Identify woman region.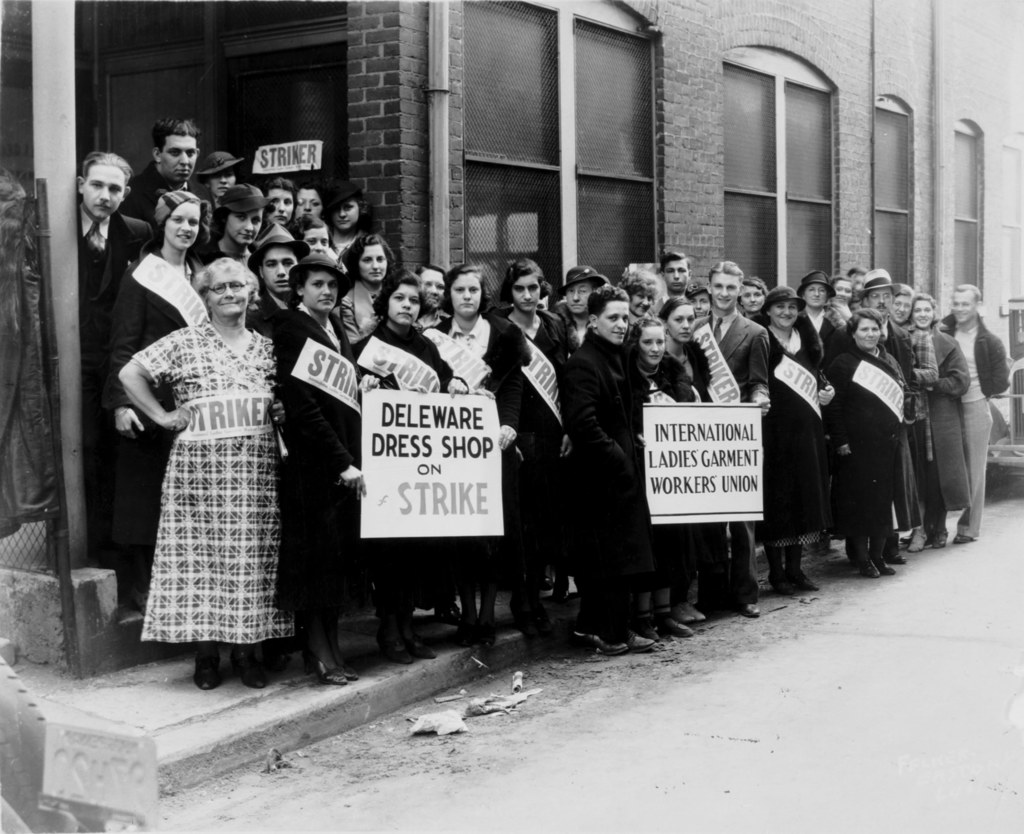
Region: box=[793, 271, 833, 363].
